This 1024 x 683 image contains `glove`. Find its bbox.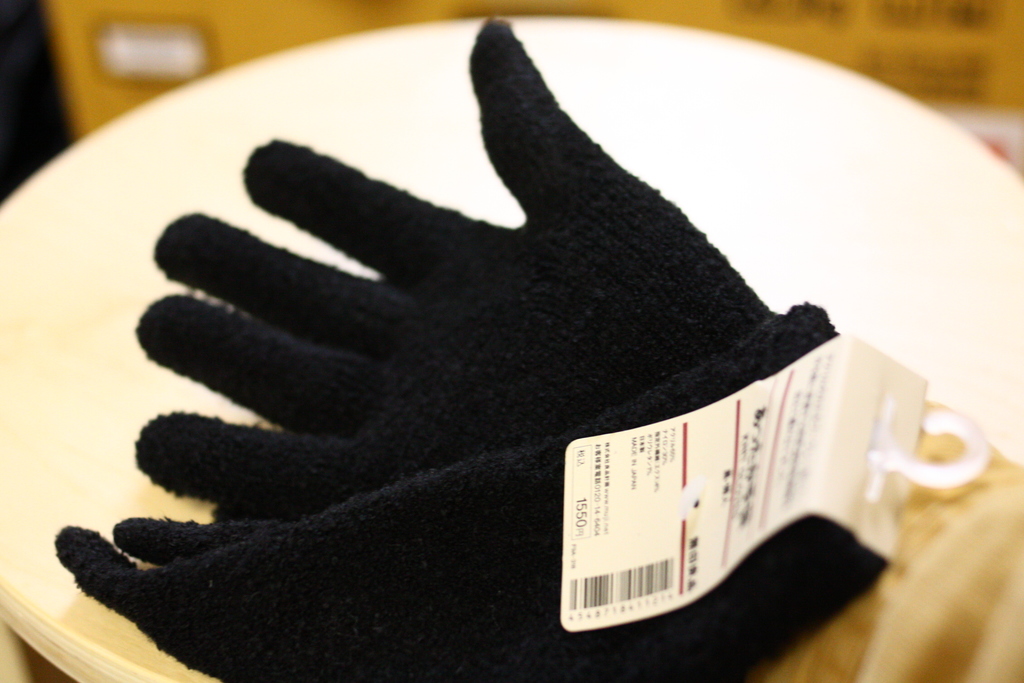
left=45, top=295, right=892, bottom=682.
